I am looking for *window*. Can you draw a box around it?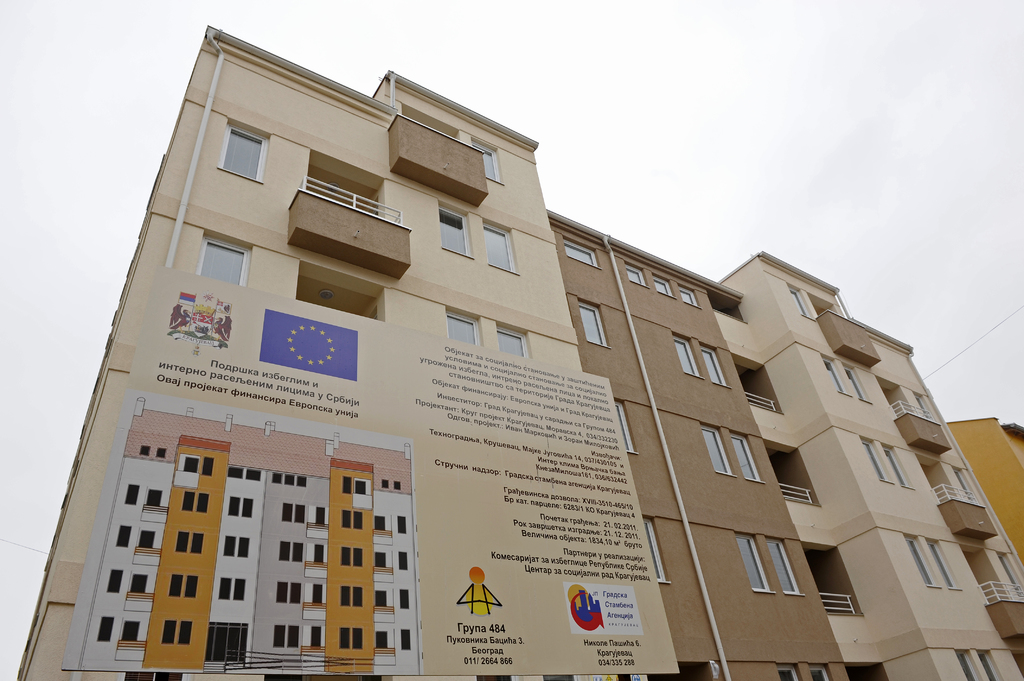
Sure, the bounding box is <box>736,534,765,591</box>.
